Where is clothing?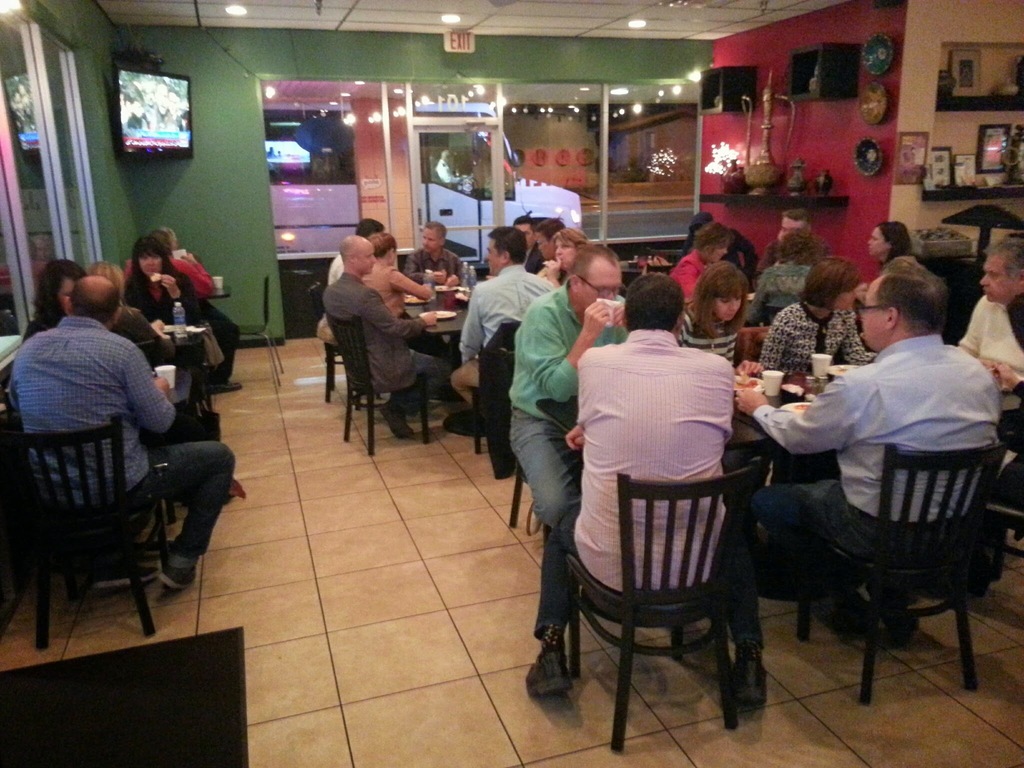
bbox=[511, 286, 639, 541].
